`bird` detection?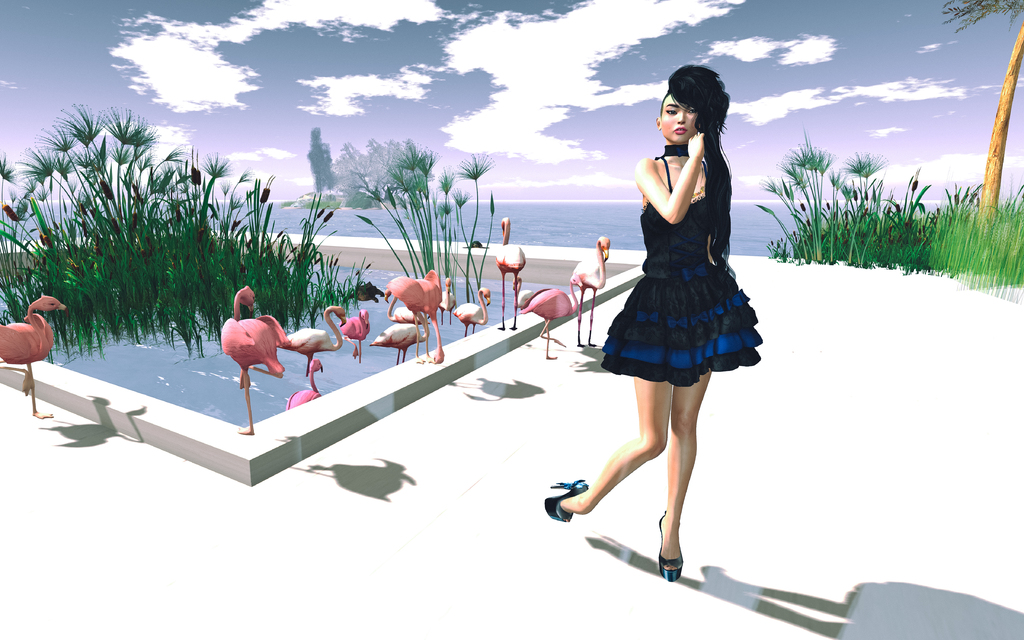
383:275:445:369
